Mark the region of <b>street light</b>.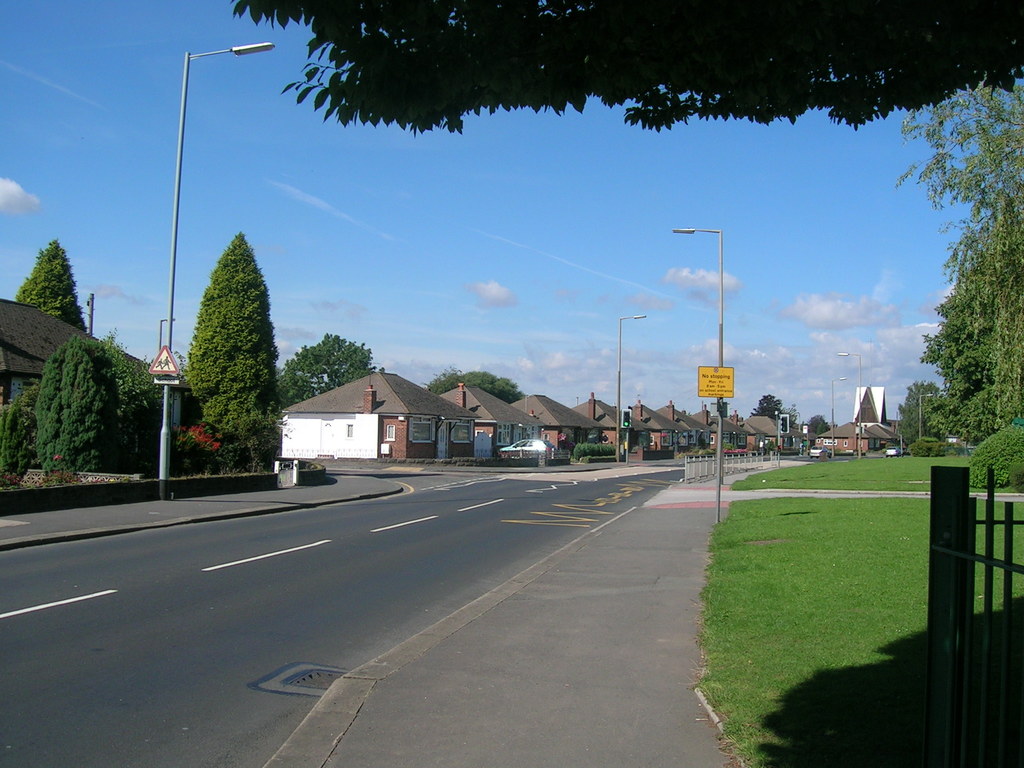
Region: 154:36:282:480.
